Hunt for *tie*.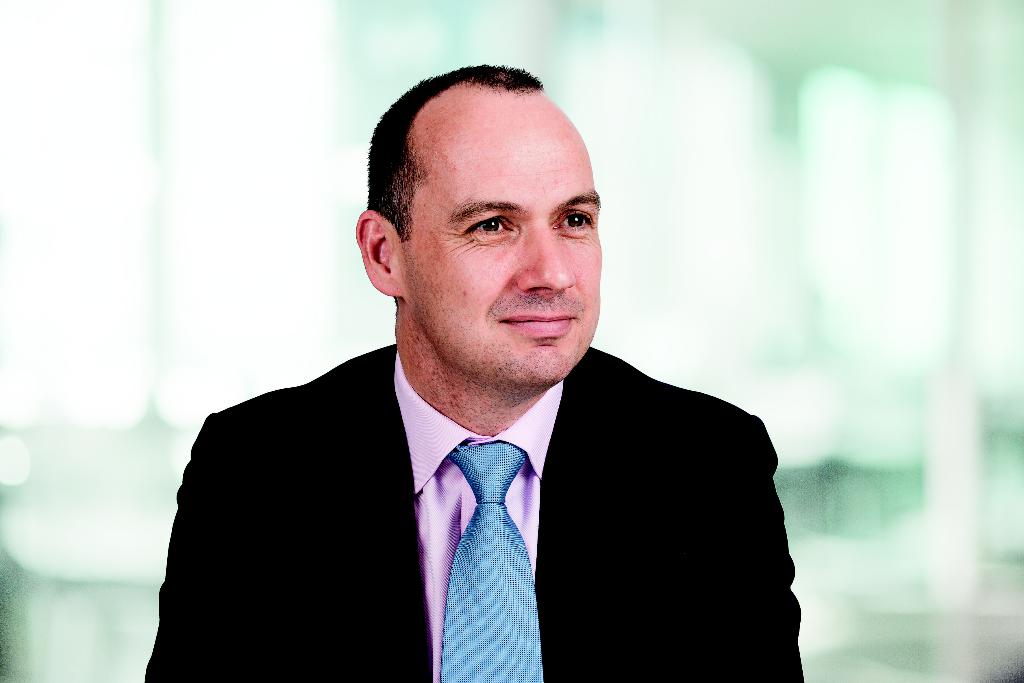
Hunted down at x1=435, y1=444, x2=554, y2=682.
